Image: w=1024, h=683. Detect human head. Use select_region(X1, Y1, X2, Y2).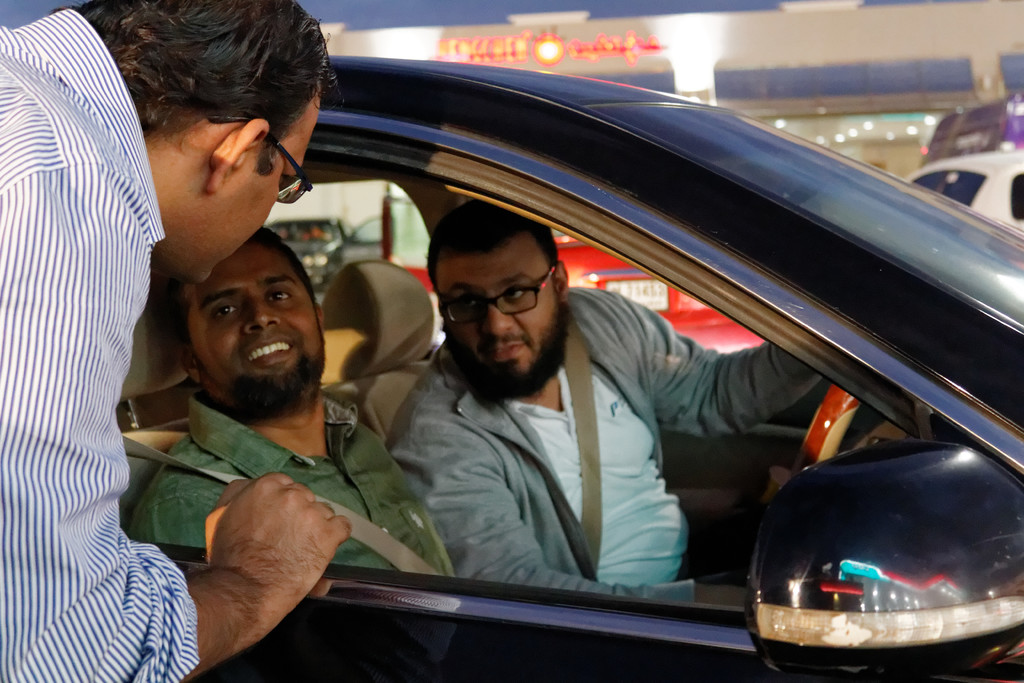
select_region(88, 0, 336, 283).
